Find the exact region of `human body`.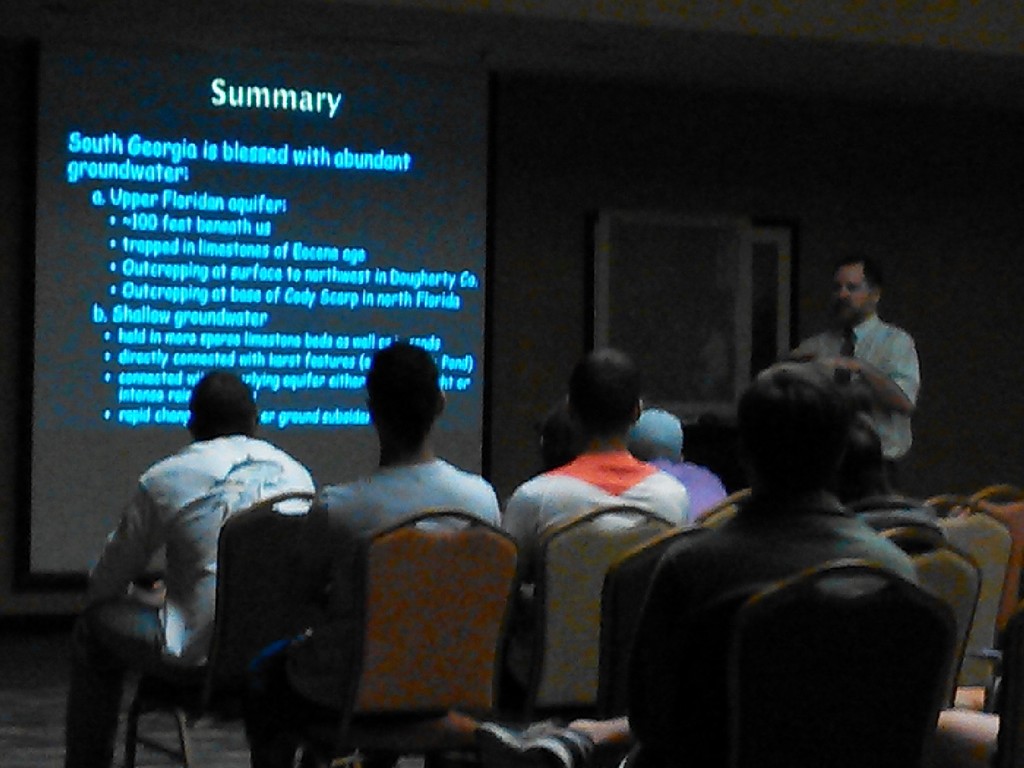
Exact region: 68 357 330 758.
